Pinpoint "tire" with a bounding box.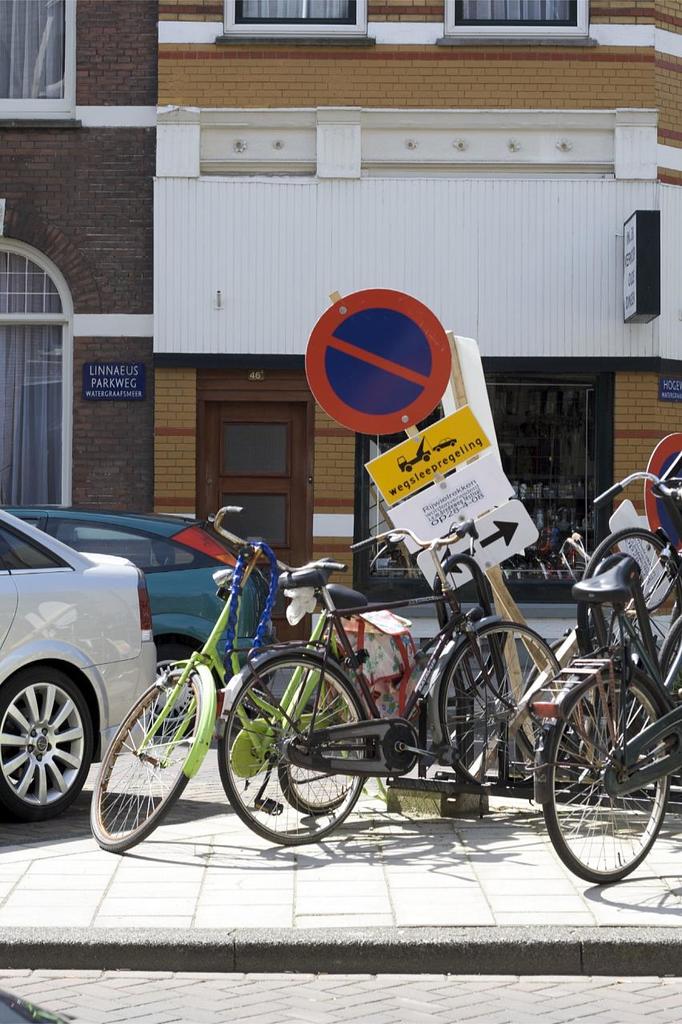
locate(90, 669, 192, 850).
